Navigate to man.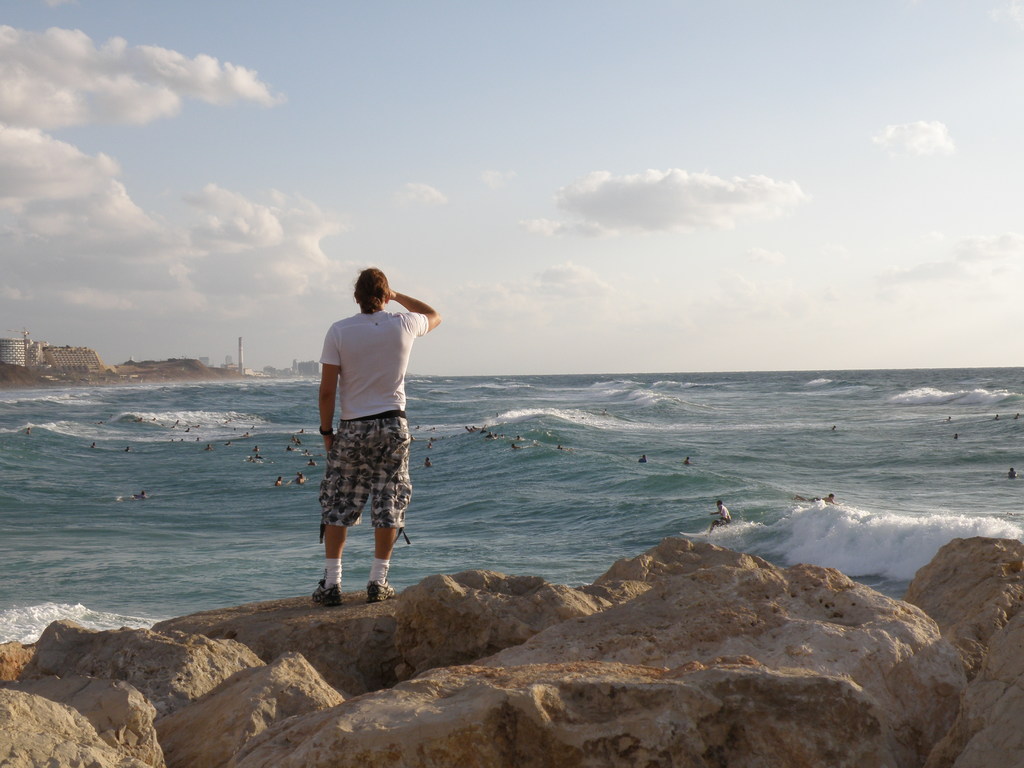
Navigation target: x1=502, y1=431, x2=508, y2=439.
